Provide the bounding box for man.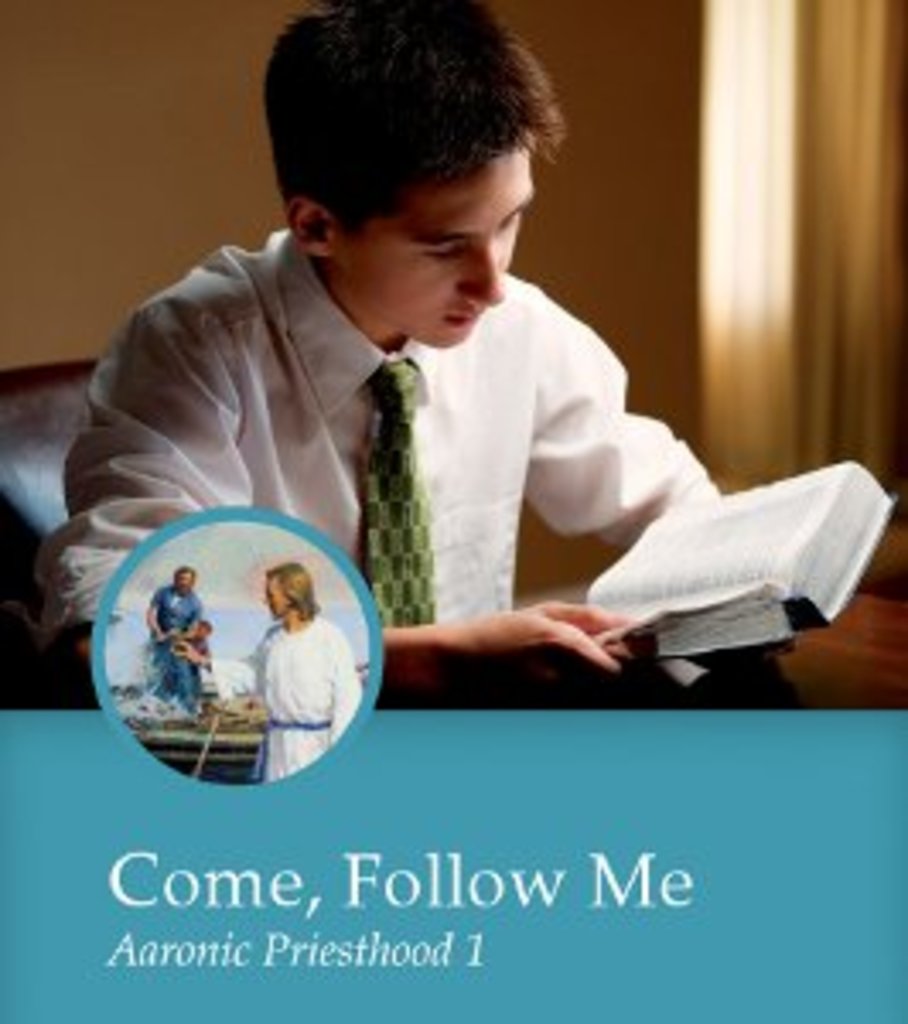
(160,567,358,782).
